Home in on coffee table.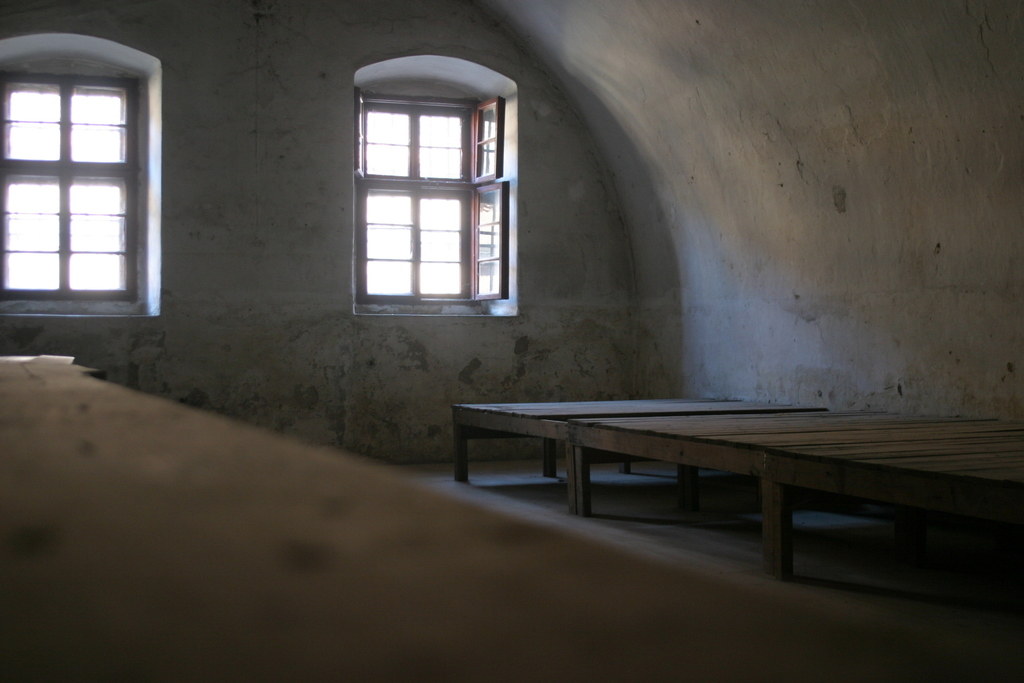
Homed in at 451,394,1021,583.
